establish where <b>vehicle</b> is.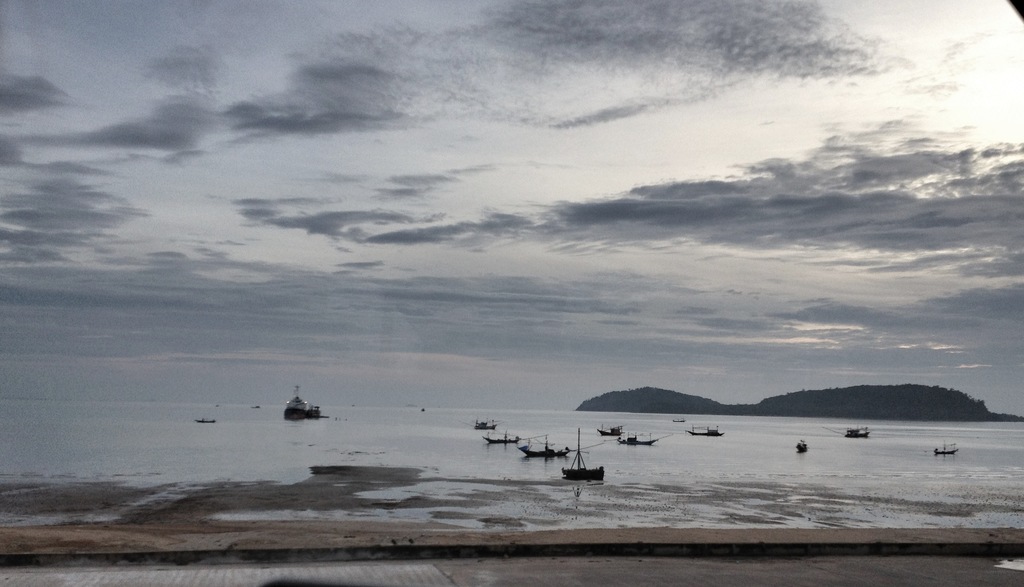
Established at rect(929, 442, 958, 456).
